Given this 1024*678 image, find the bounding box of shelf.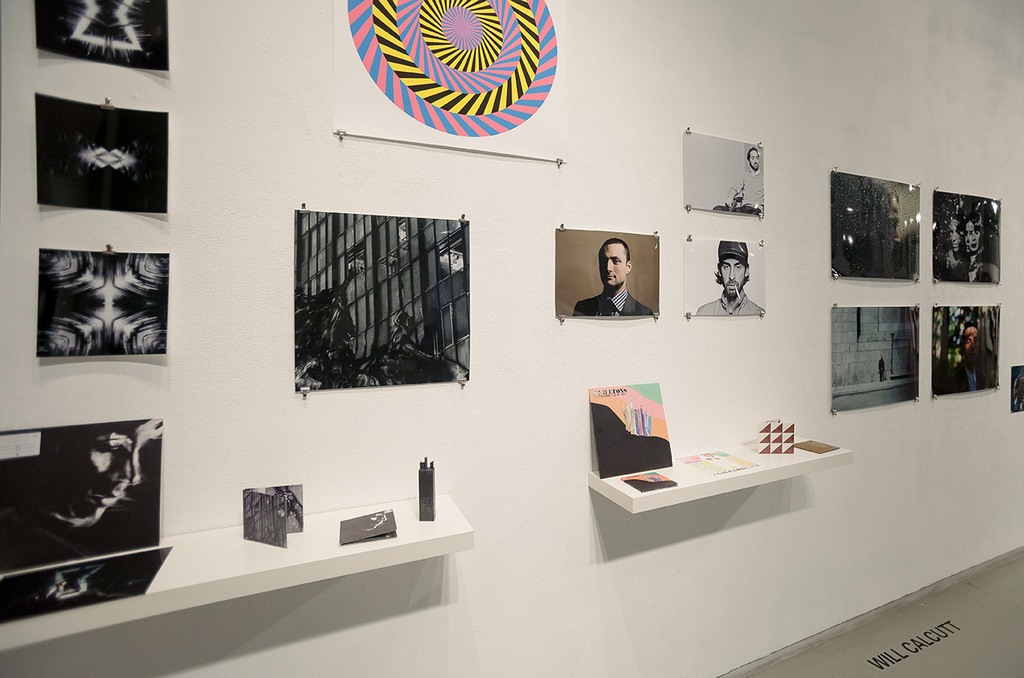
x1=2 y1=493 x2=474 y2=660.
